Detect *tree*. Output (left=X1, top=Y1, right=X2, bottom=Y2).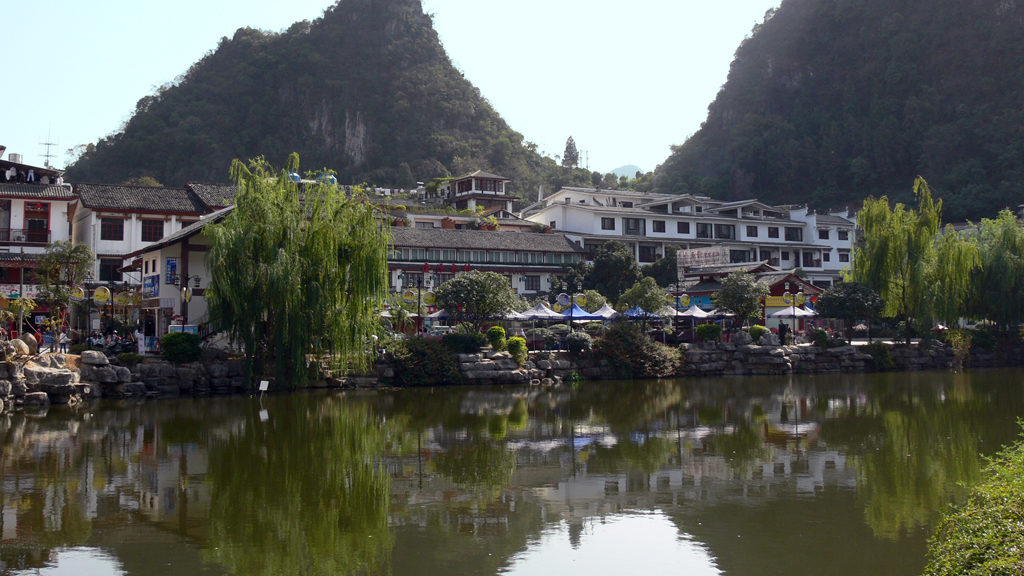
(left=185, top=145, right=395, bottom=367).
